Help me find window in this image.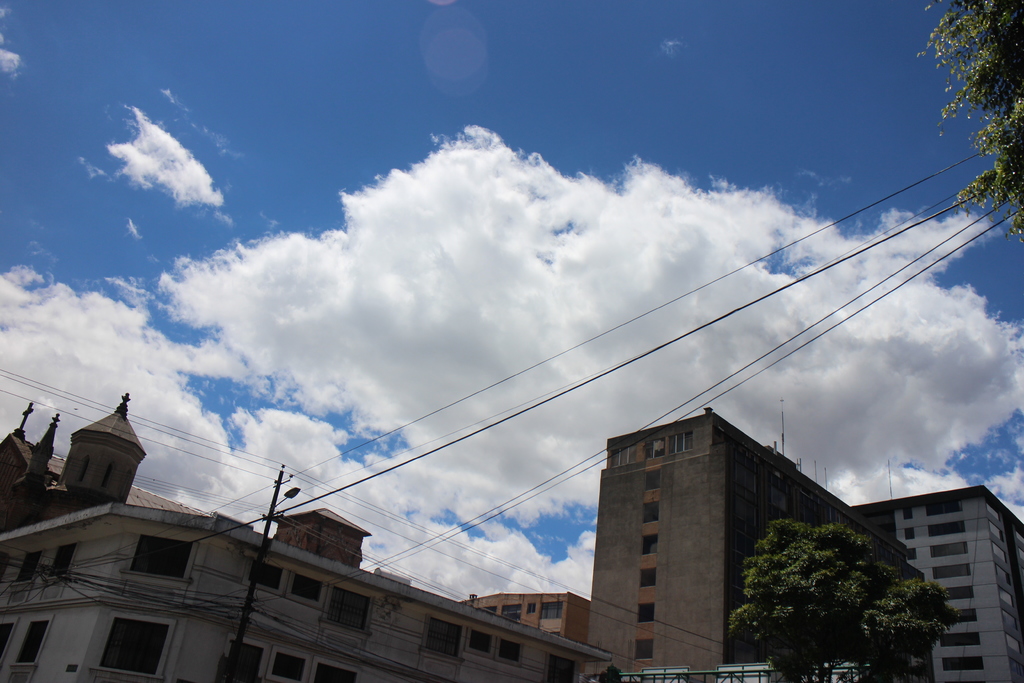
Found it: left=308, top=657, right=358, bottom=682.
